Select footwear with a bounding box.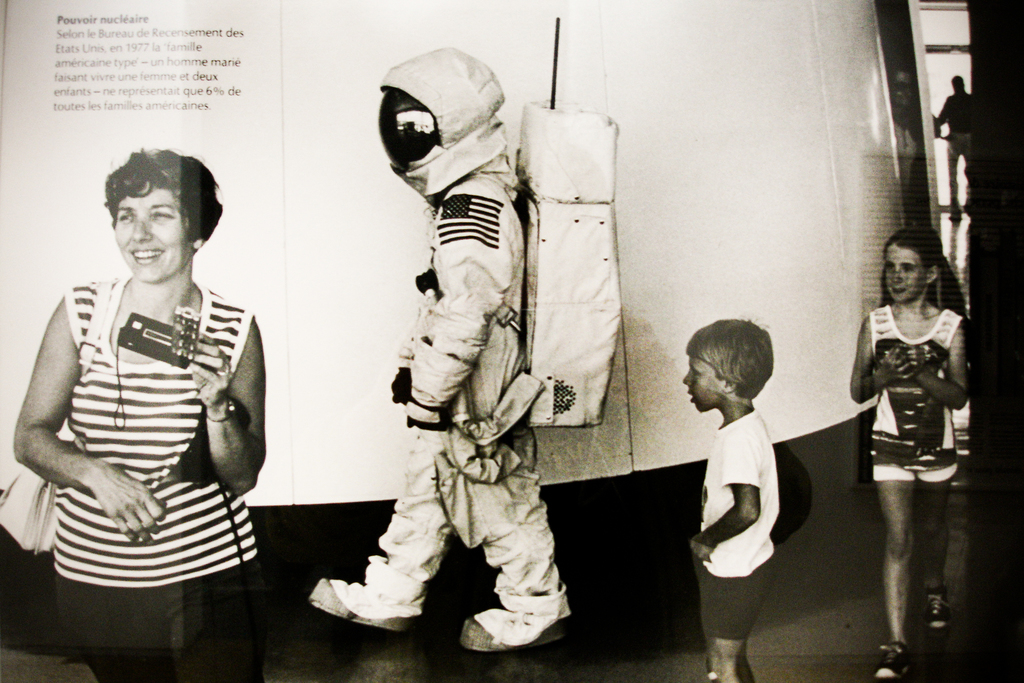
rect(461, 614, 561, 654).
